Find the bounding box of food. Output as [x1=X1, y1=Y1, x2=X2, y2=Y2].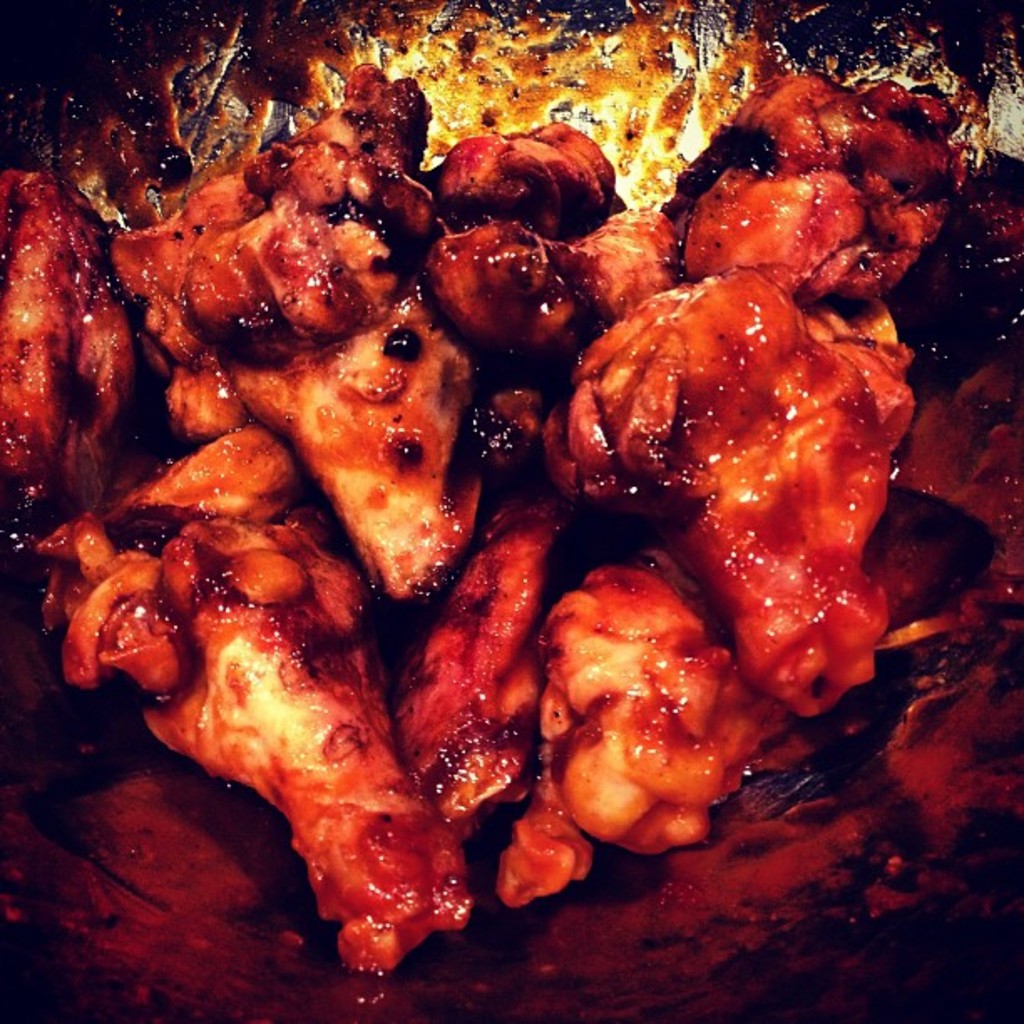
[x1=562, y1=243, x2=949, y2=728].
